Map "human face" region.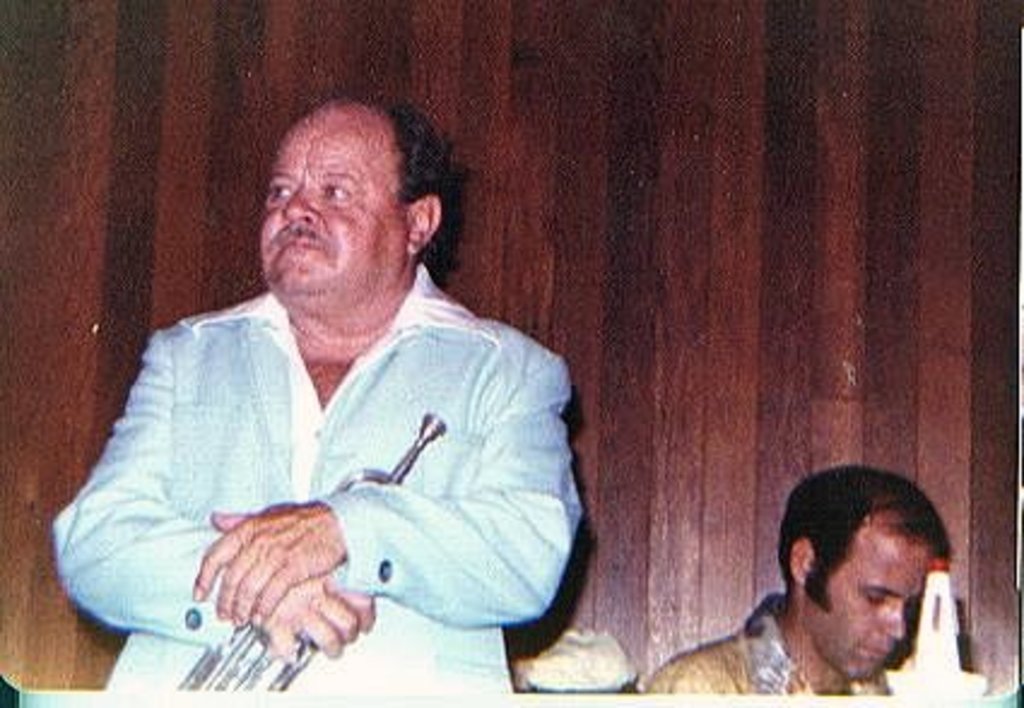
Mapped to <bbox>817, 520, 947, 674</bbox>.
